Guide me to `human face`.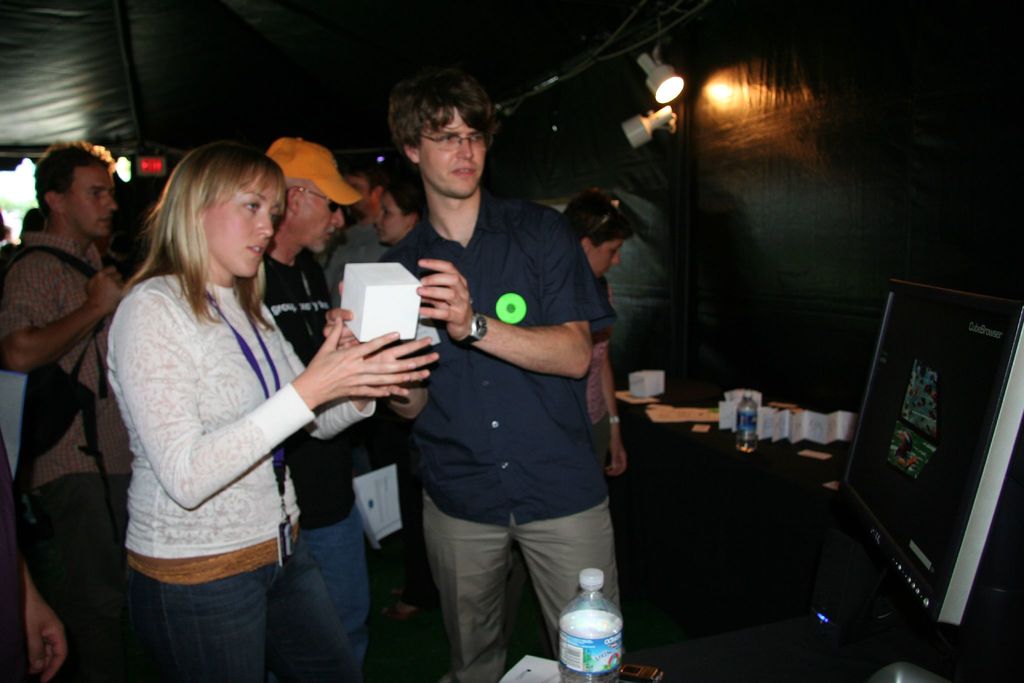
Guidance: [298, 183, 335, 252].
